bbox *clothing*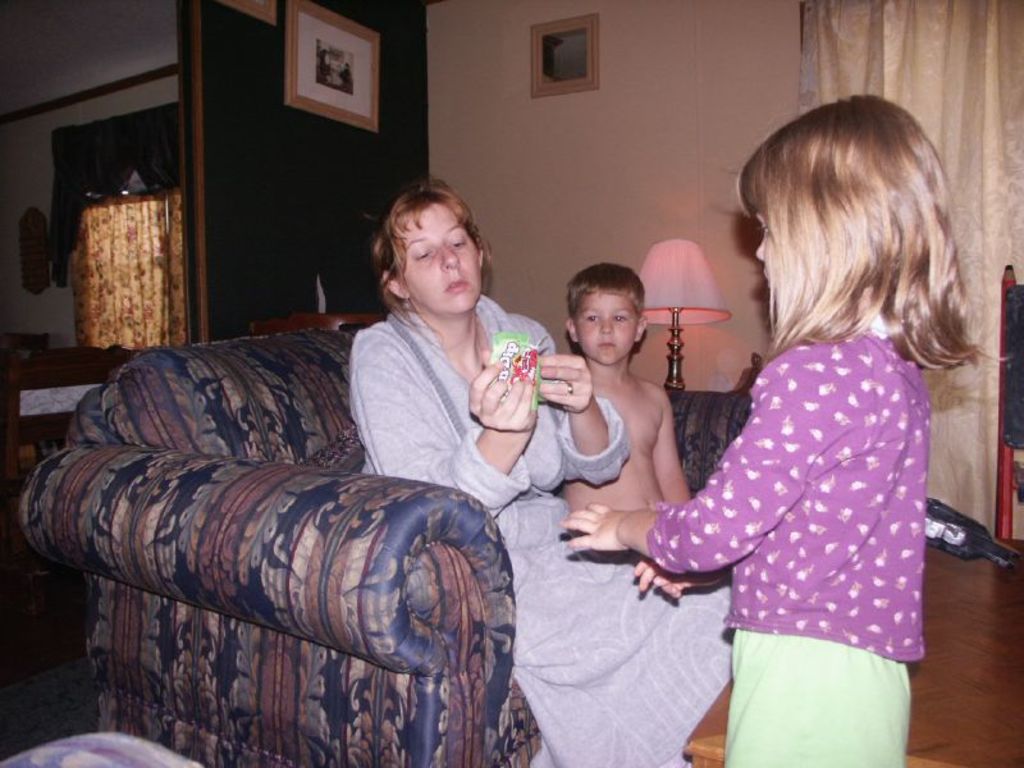
[635, 306, 925, 767]
